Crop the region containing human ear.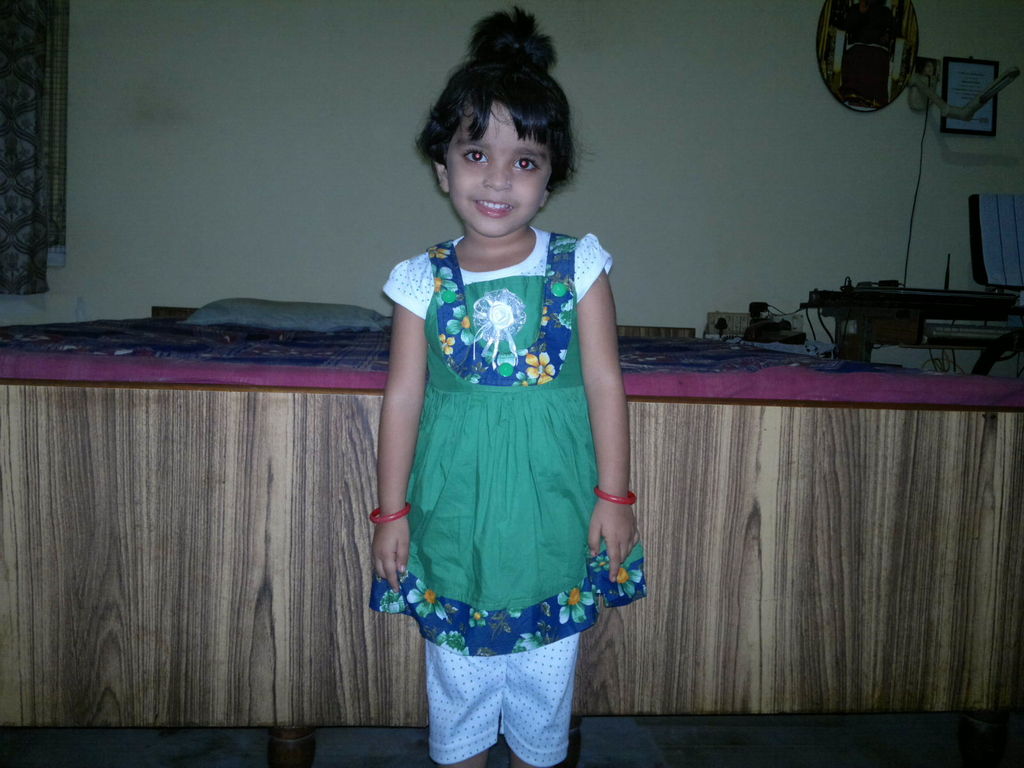
Crop region: [left=432, top=160, right=447, bottom=190].
